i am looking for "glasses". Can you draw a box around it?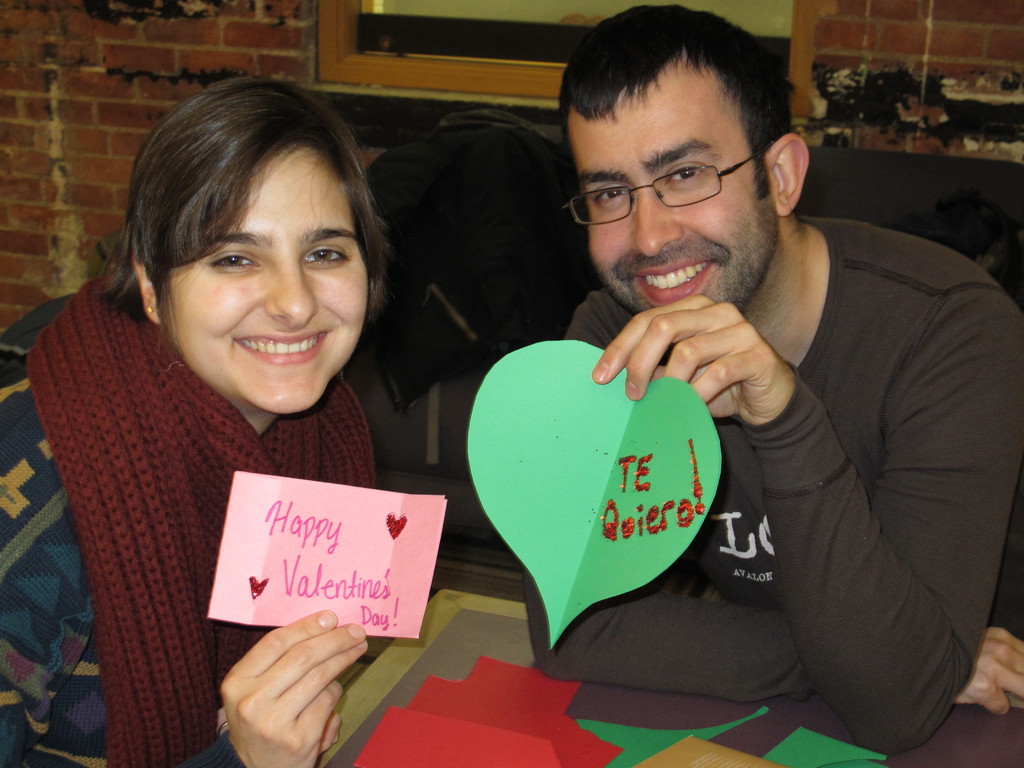
Sure, the bounding box is select_region(566, 134, 783, 207).
